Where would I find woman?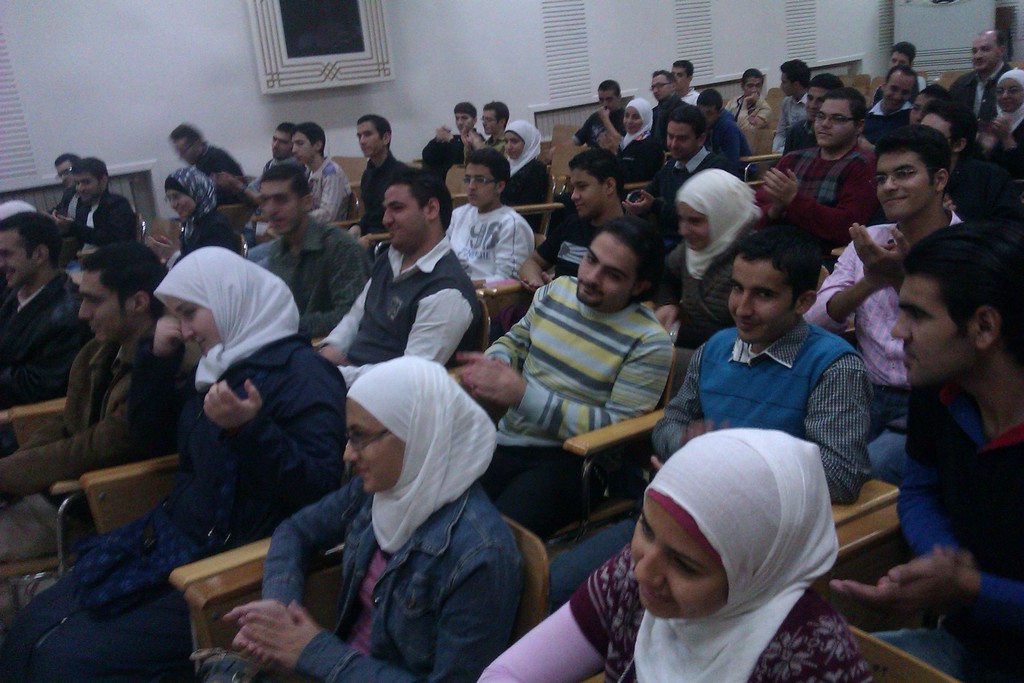
At l=531, t=97, r=666, b=273.
